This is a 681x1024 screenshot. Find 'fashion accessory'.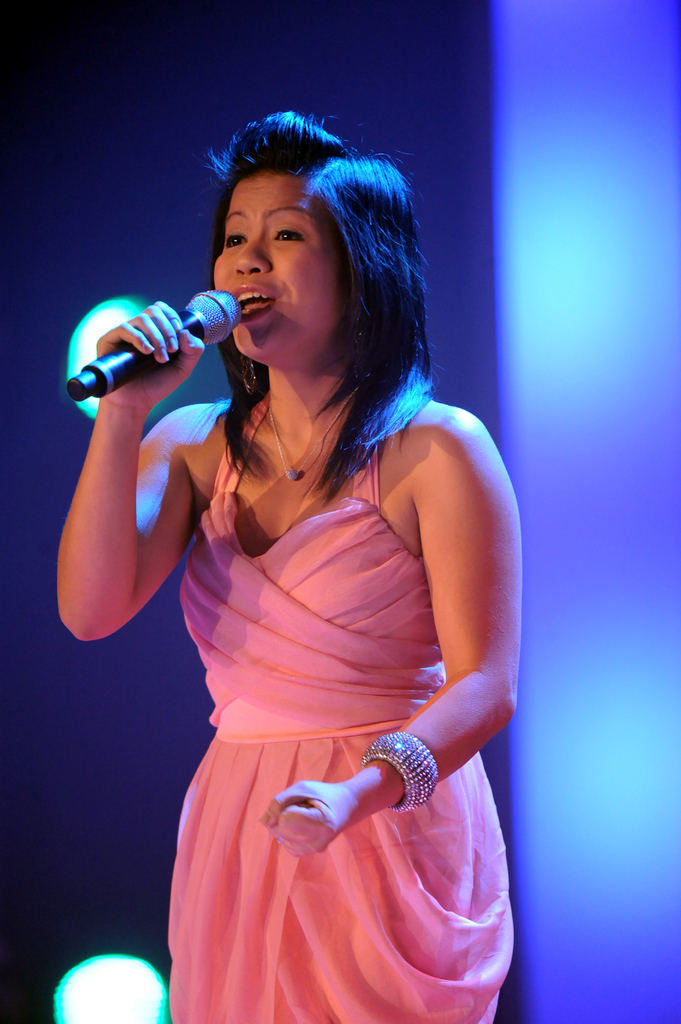
Bounding box: 239,352,260,396.
